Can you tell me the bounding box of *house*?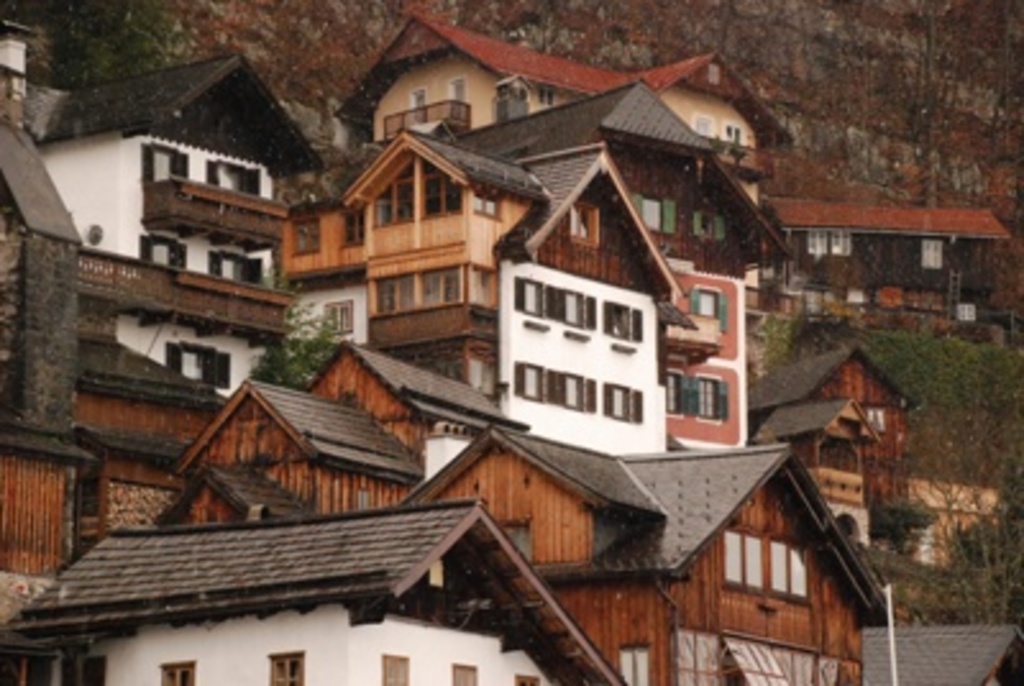
502,141,699,453.
